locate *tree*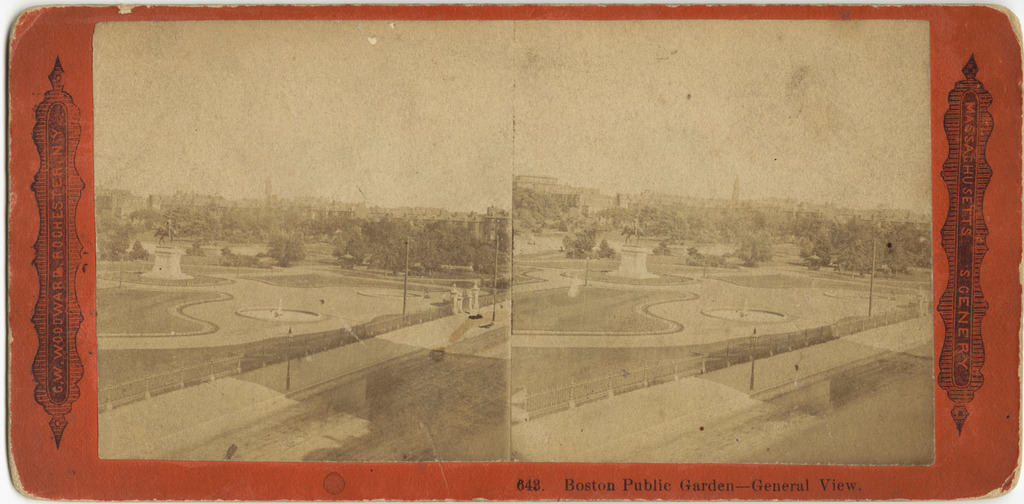
select_region(820, 357, 919, 396)
